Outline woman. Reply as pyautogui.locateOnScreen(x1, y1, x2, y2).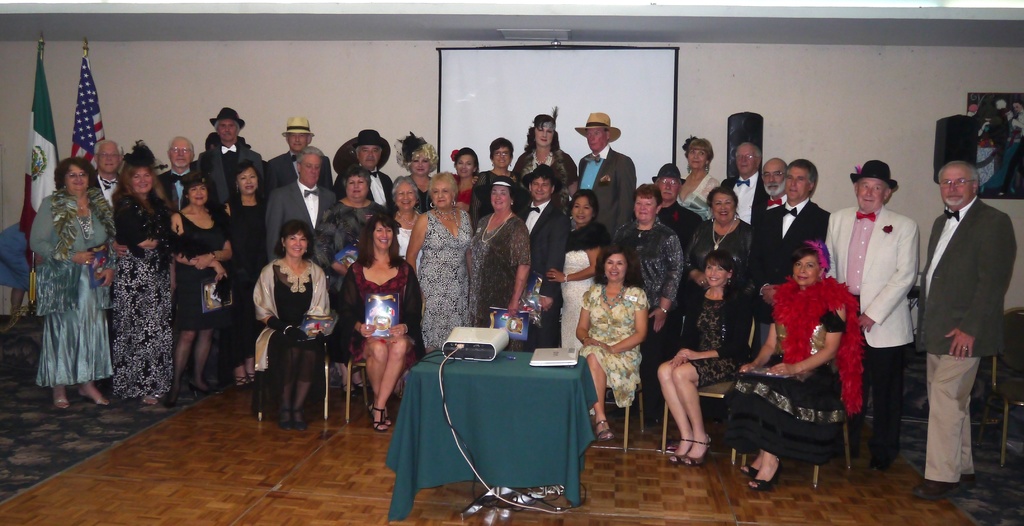
pyautogui.locateOnScreen(326, 209, 420, 429).
